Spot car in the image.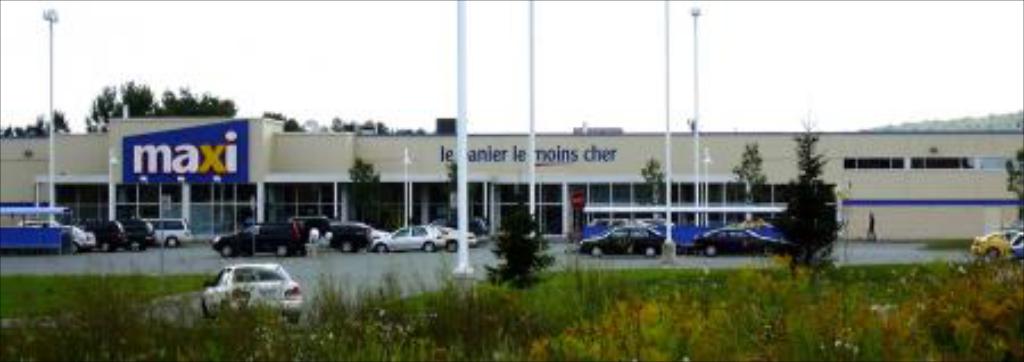
car found at (127,212,157,246).
